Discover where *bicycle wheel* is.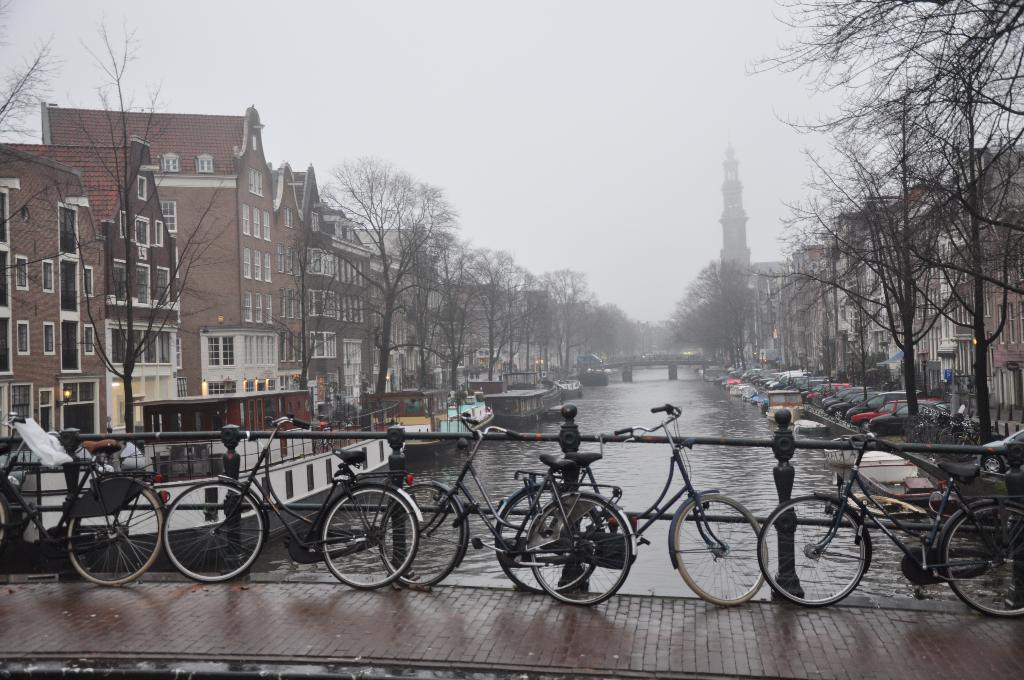
Discovered at (x1=380, y1=483, x2=465, y2=591).
